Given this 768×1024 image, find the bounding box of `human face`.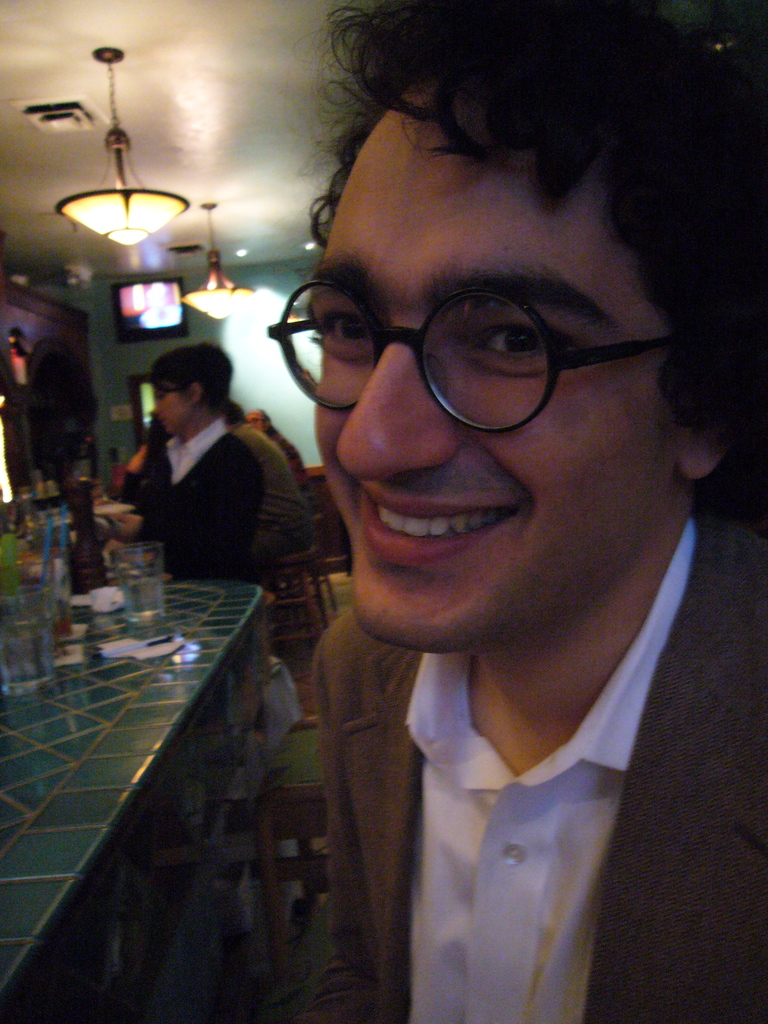
detection(156, 376, 196, 440).
